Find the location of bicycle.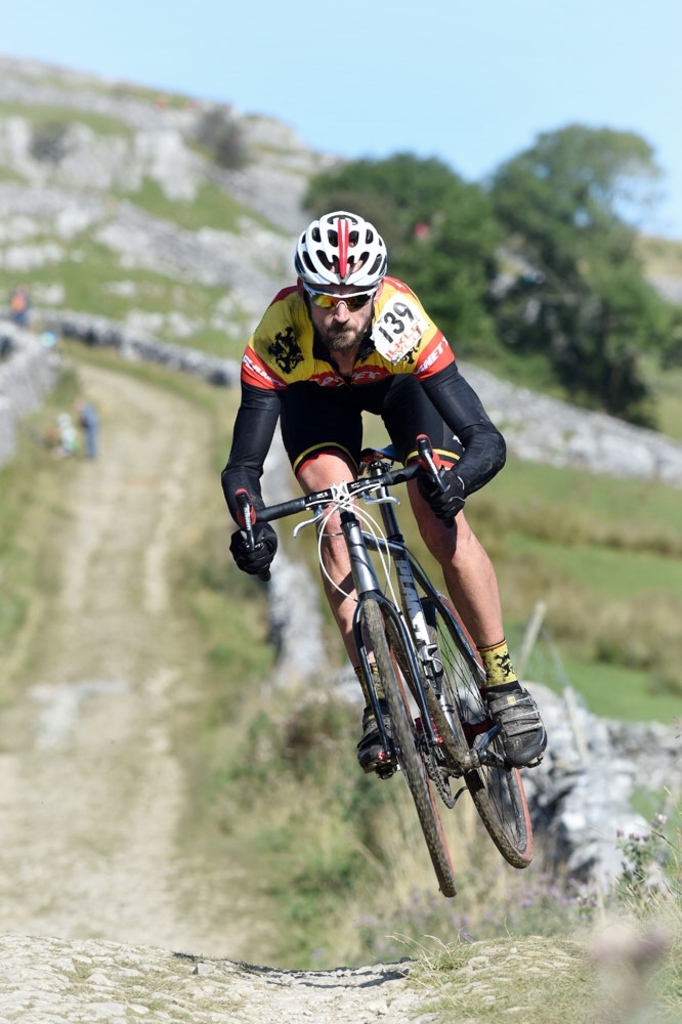
Location: [237, 444, 530, 890].
